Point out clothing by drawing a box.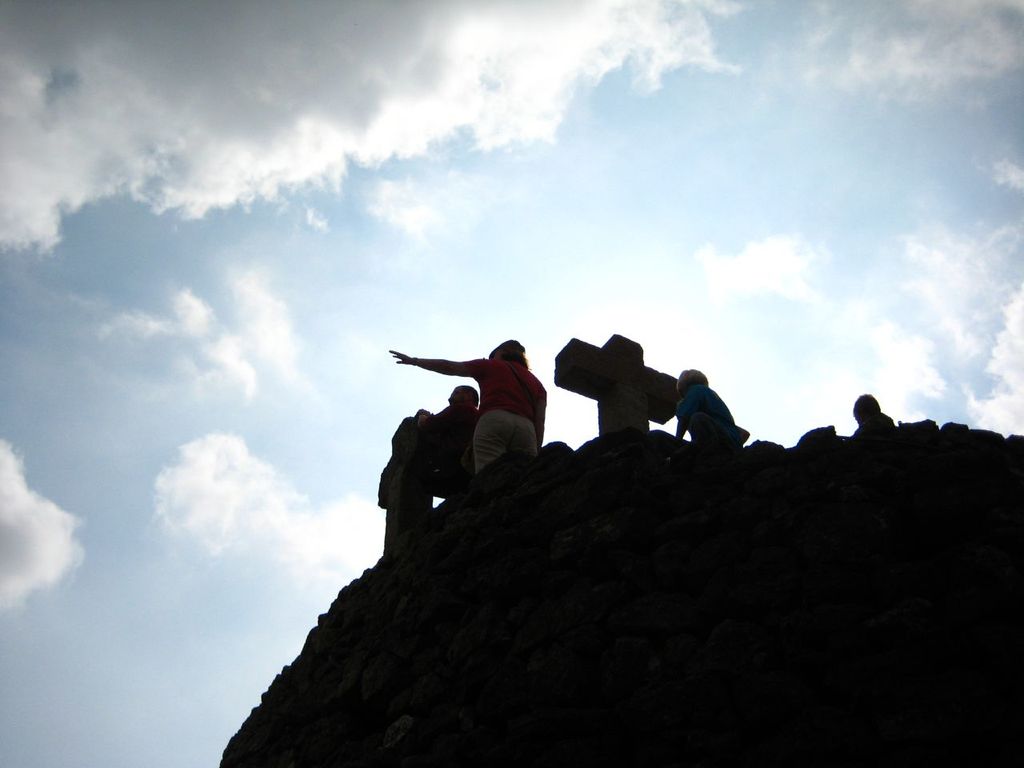
(left=448, top=346, right=545, bottom=494).
